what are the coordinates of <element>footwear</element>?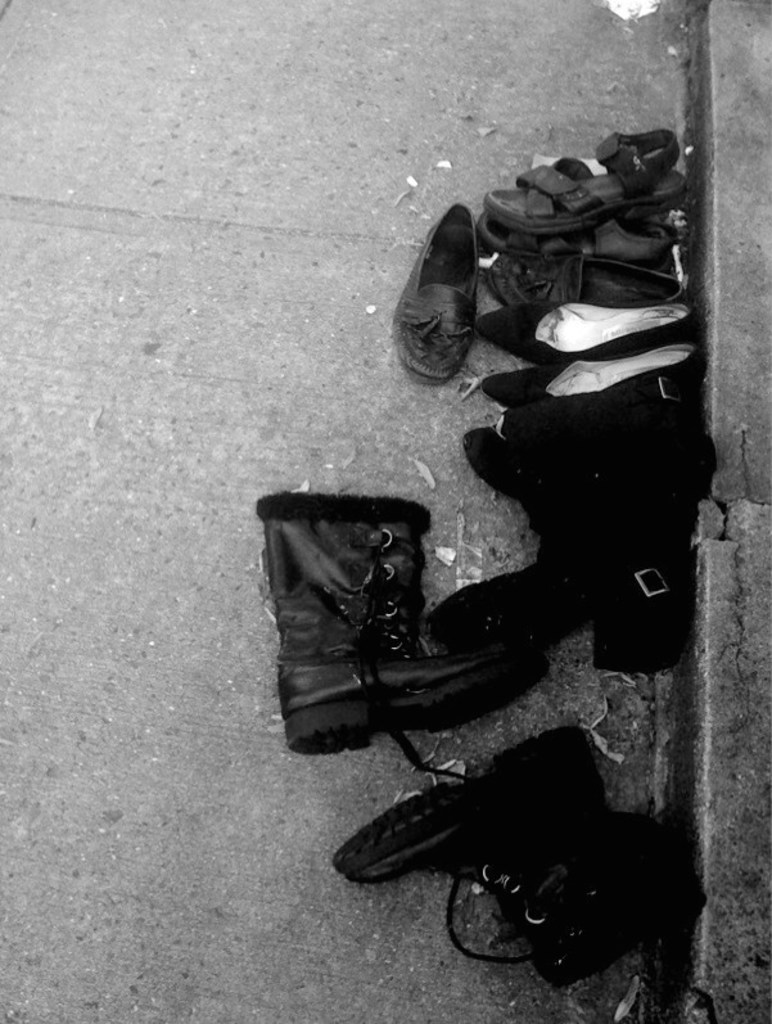
<bbox>410, 175, 519, 400</bbox>.
